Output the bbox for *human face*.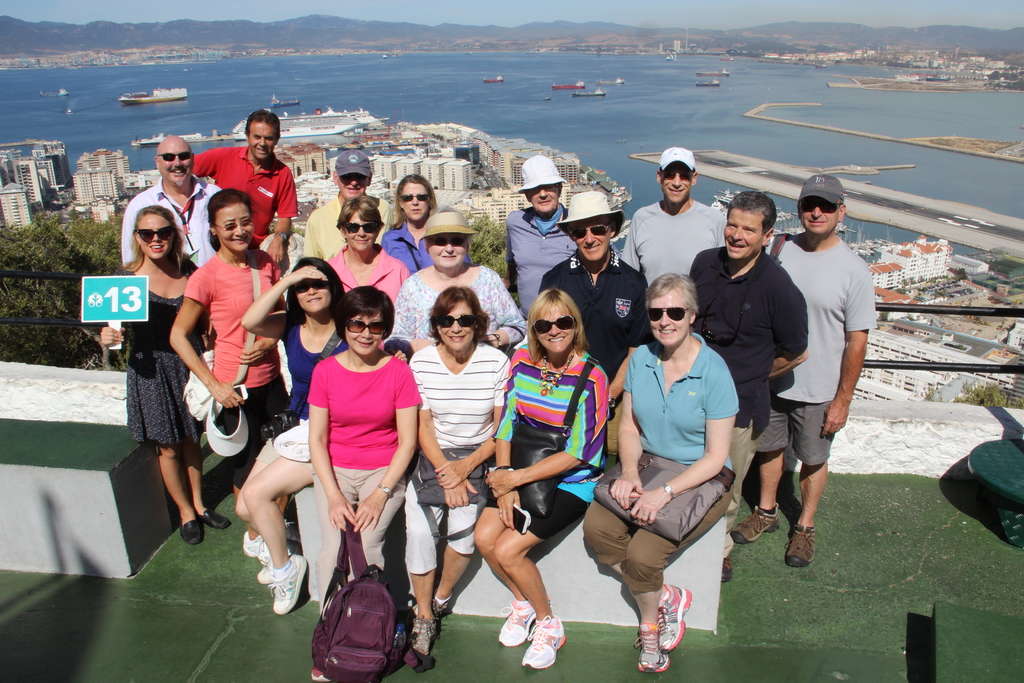
left=655, top=164, right=694, bottom=206.
